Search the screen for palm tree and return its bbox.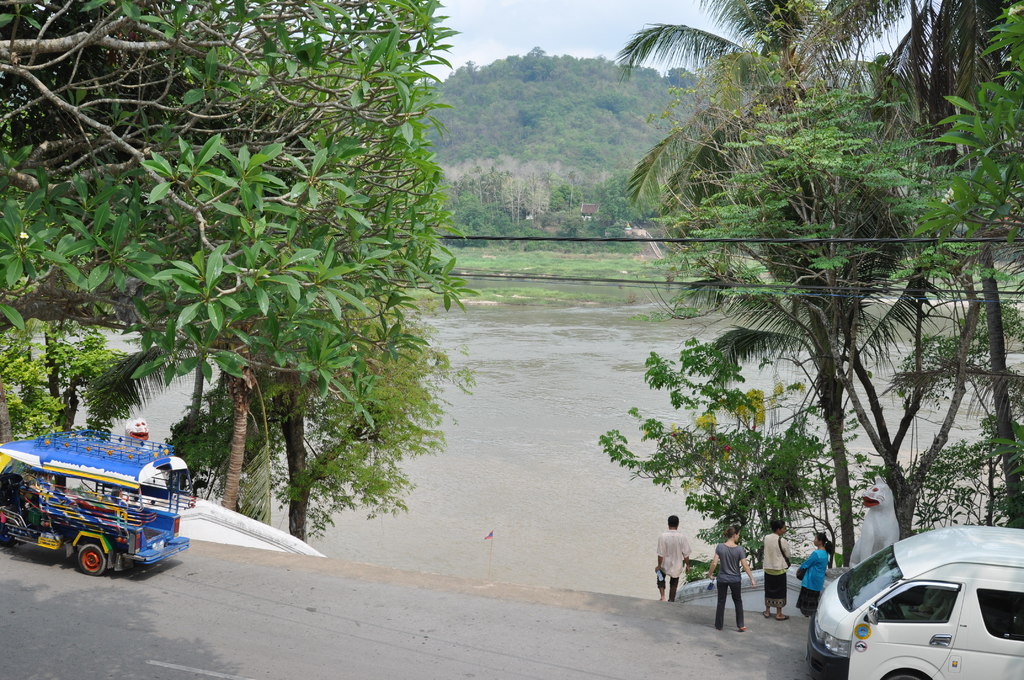
Found: x1=875, y1=0, x2=1023, y2=520.
